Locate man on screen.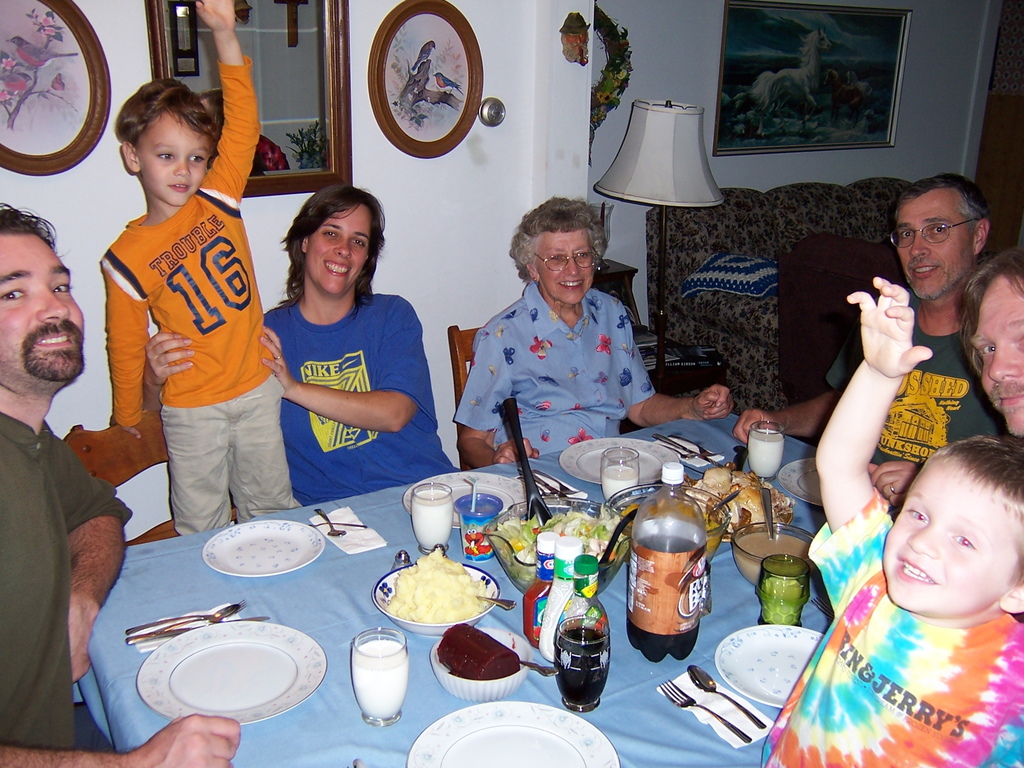
On screen at (141,184,454,512).
